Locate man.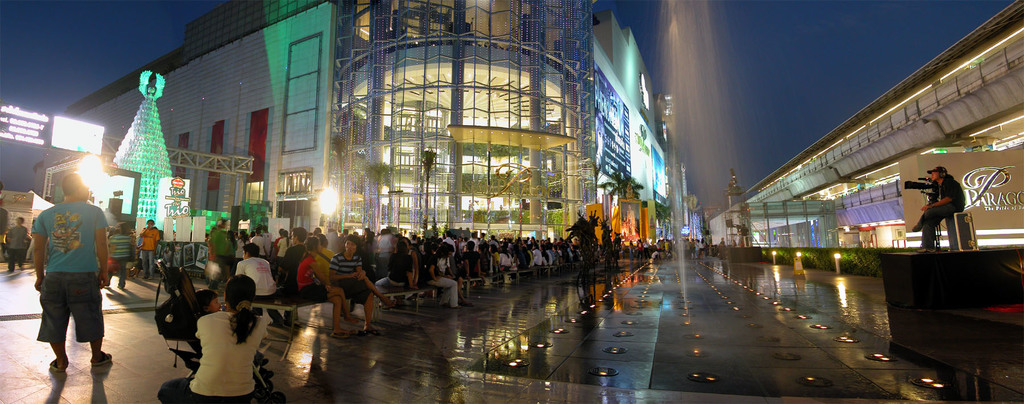
Bounding box: 31,174,118,367.
